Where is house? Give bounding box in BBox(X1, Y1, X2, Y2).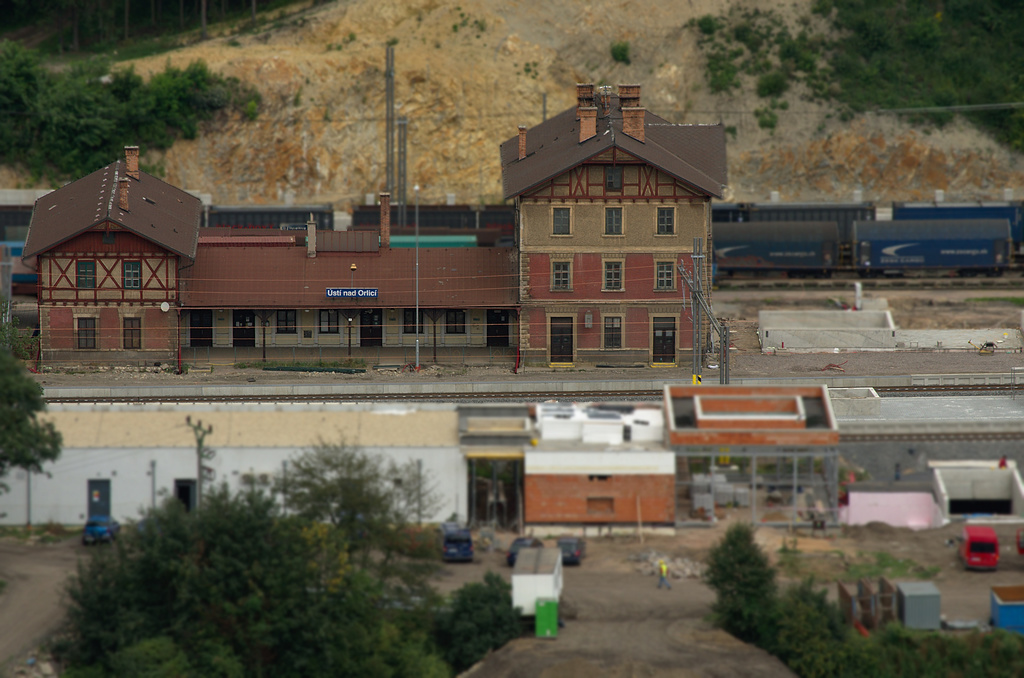
BBox(159, 204, 516, 356).
